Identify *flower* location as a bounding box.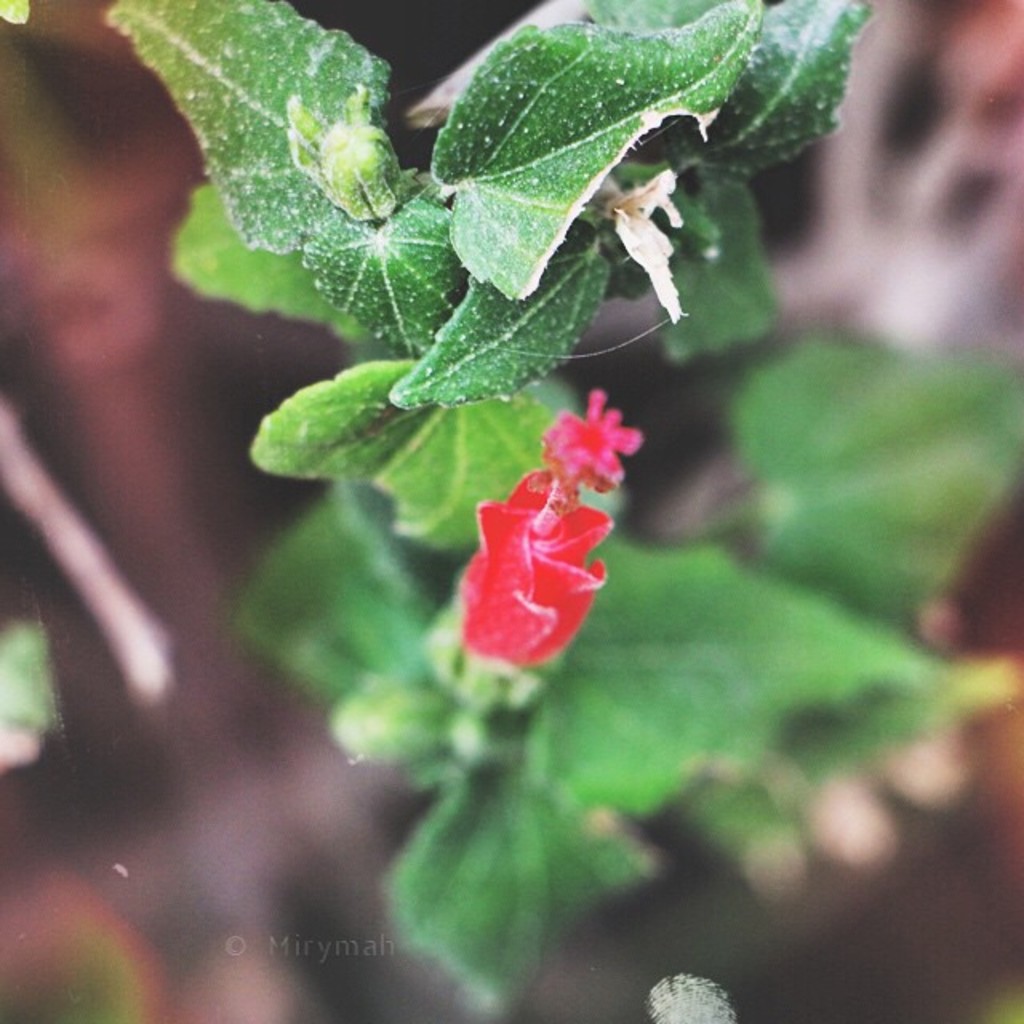
[451,445,622,686].
